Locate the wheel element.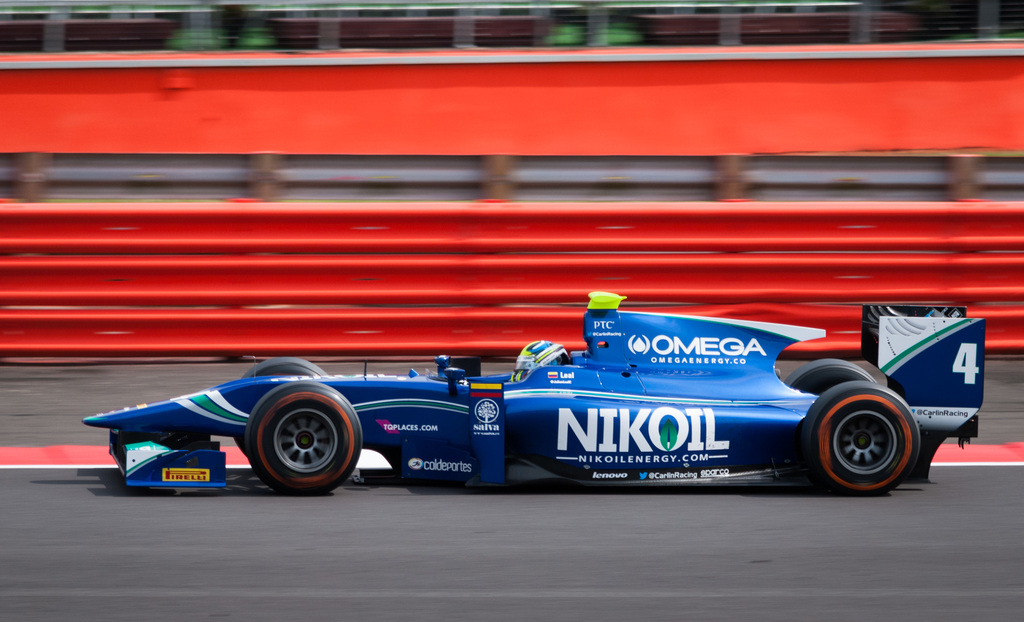
Element bbox: (x1=786, y1=358, x2=876, y2=392).
